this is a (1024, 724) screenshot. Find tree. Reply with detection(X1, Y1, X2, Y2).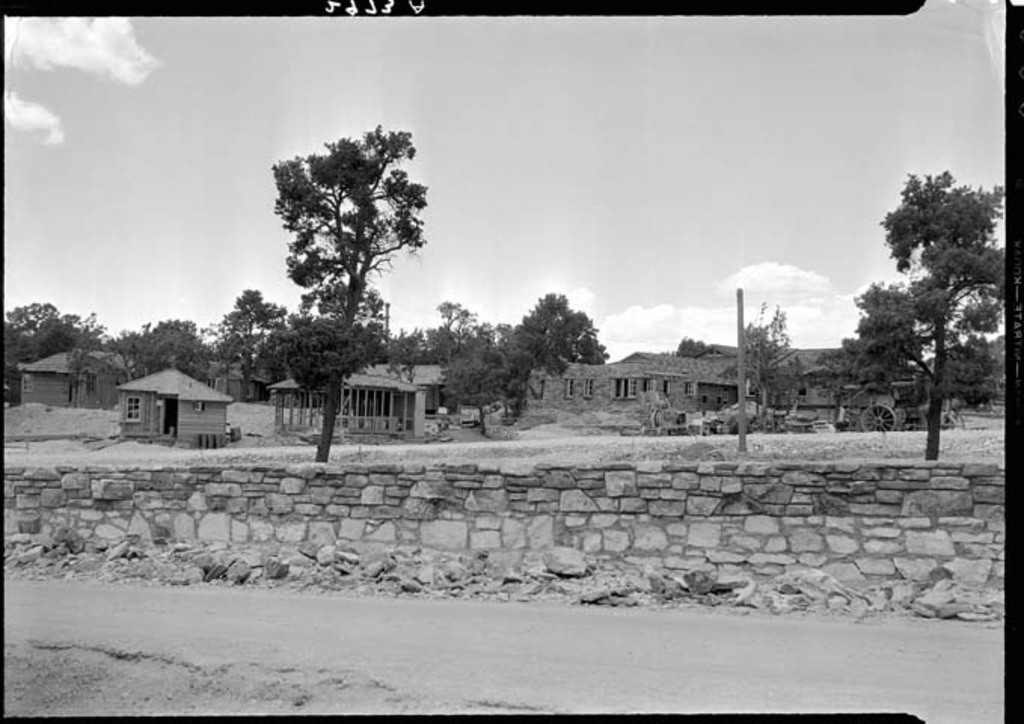
detection(109, 312, 217, 391).
